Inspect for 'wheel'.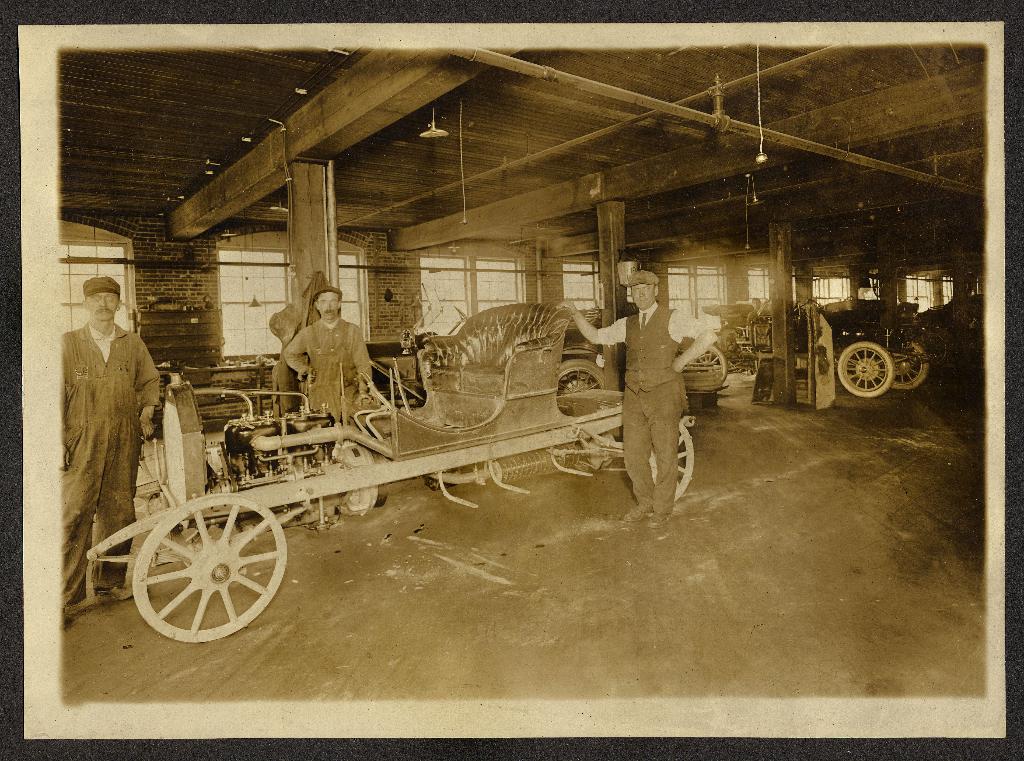
Inspection: BBox(118, 502, 285, 648).
